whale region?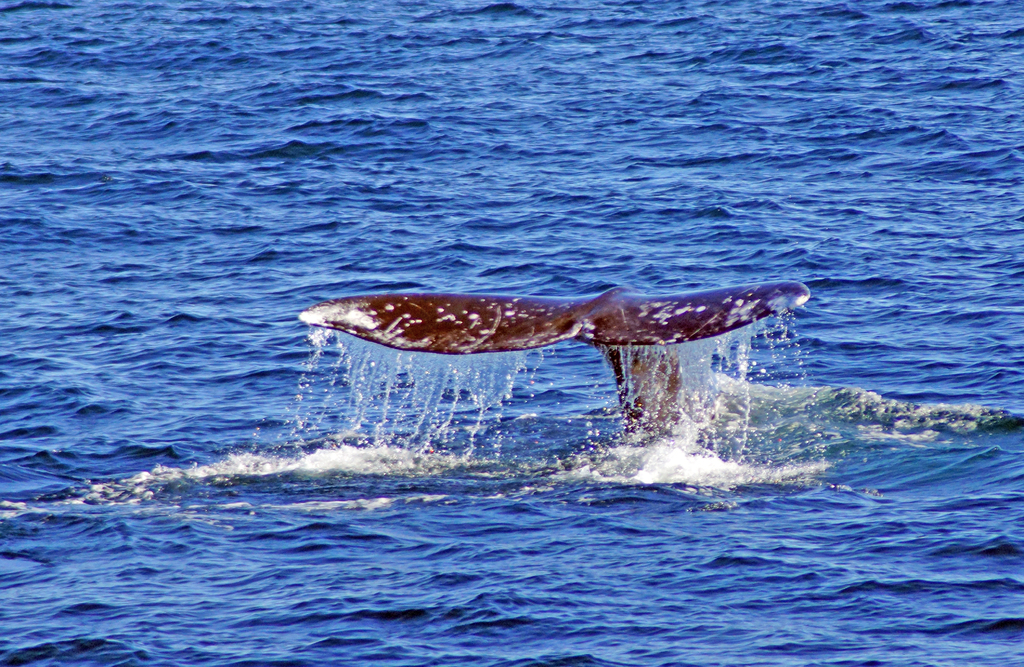
{"x1": 295, "y1": 269, "x2": 826, "y2": 477}
